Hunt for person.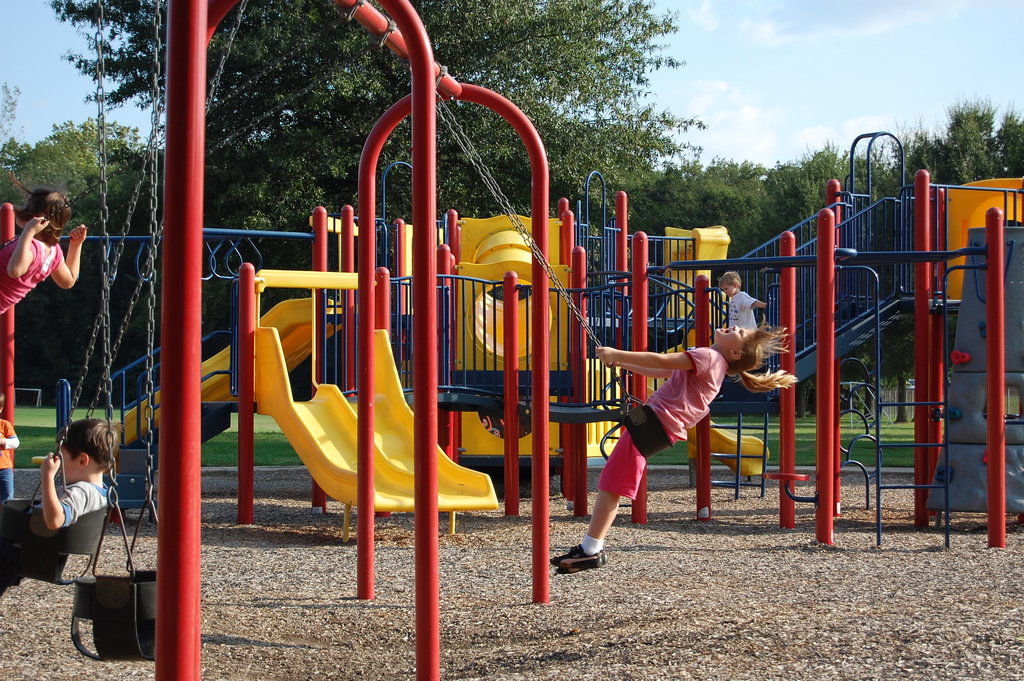
Hunted down at rect(0, 410, 122, 603).
